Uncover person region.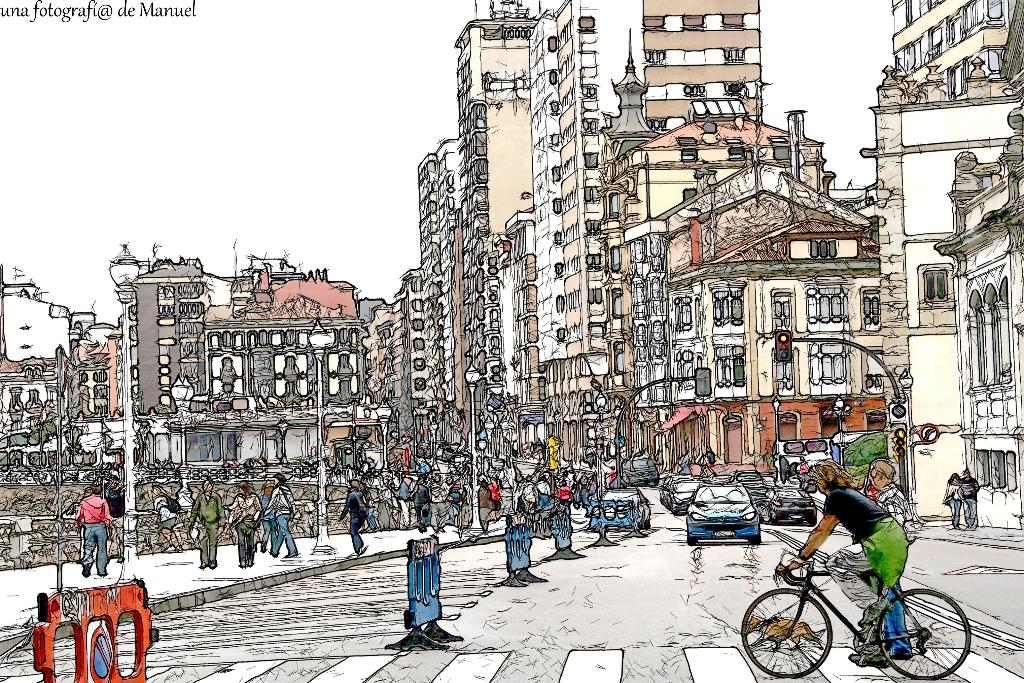
Uncovered: detection(268, 477, 297, 554).
